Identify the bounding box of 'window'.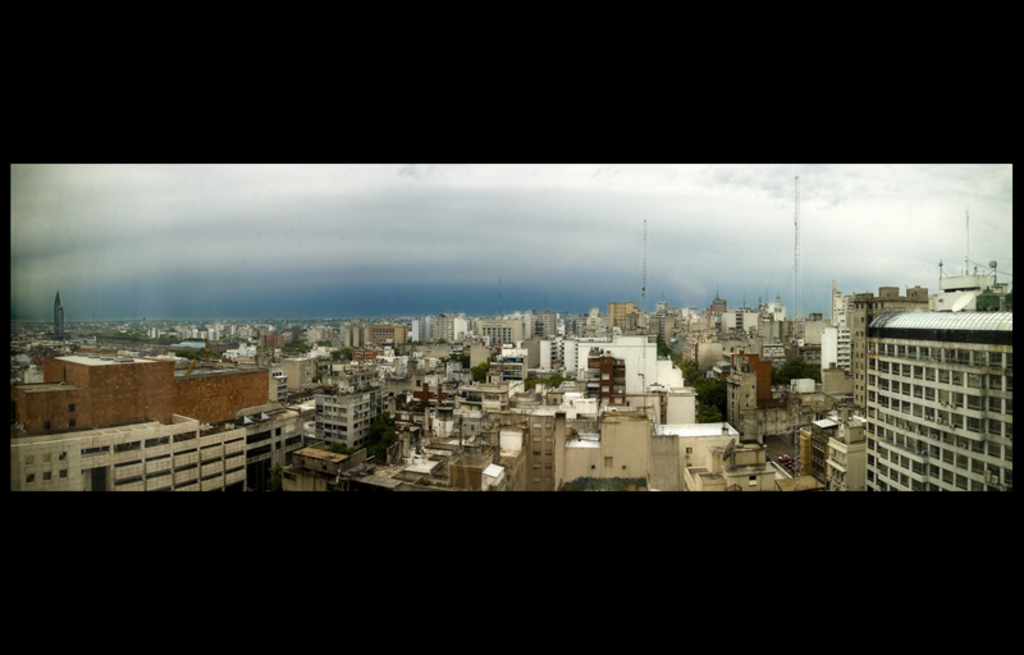
<region>851, 344, 1014, 503</region>.
